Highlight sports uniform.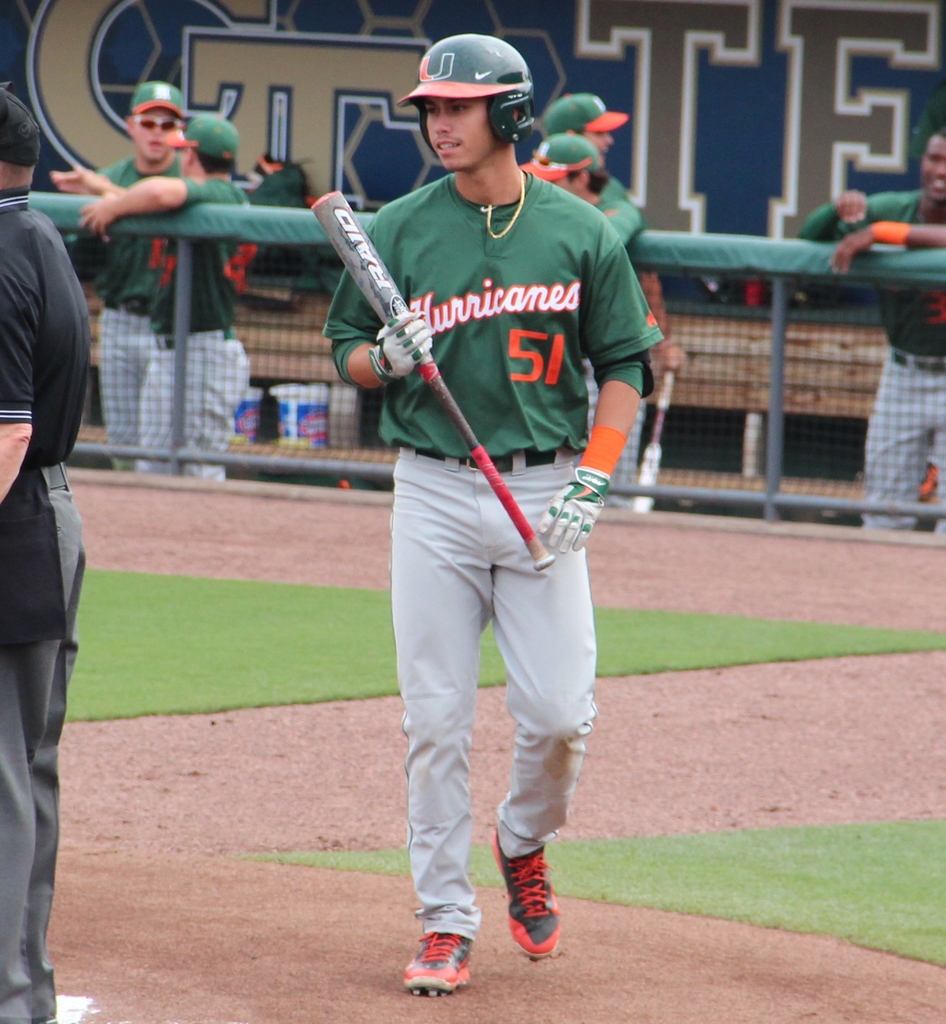
Highlighted region: detection(0, 177, 109, 1023).
